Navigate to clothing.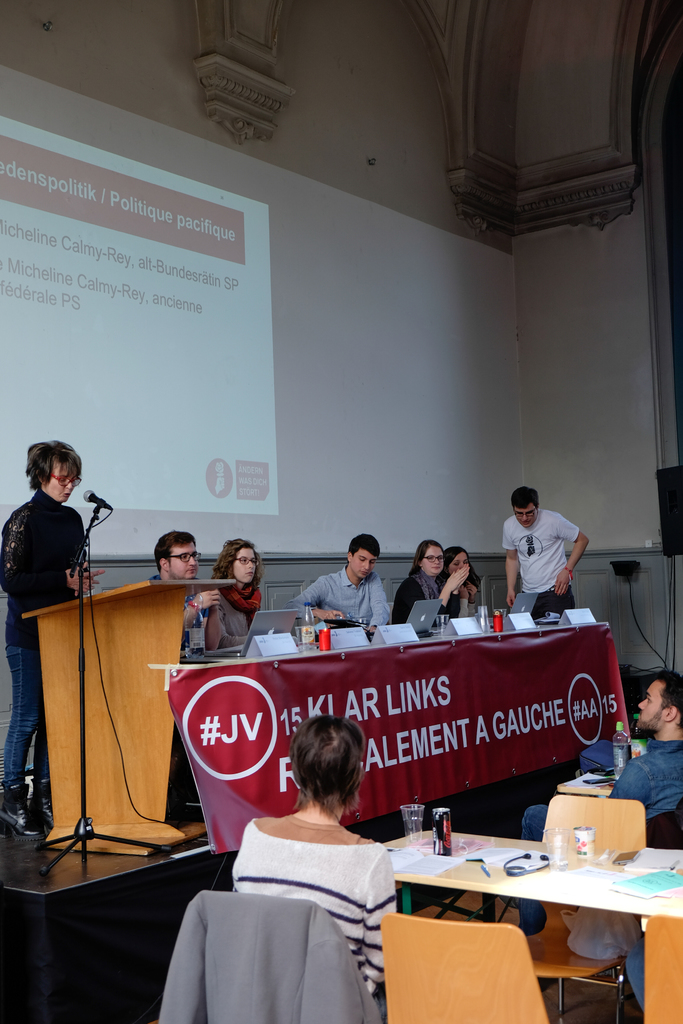
Navigation target: left=201, top=582, right=261, bottom=648.
